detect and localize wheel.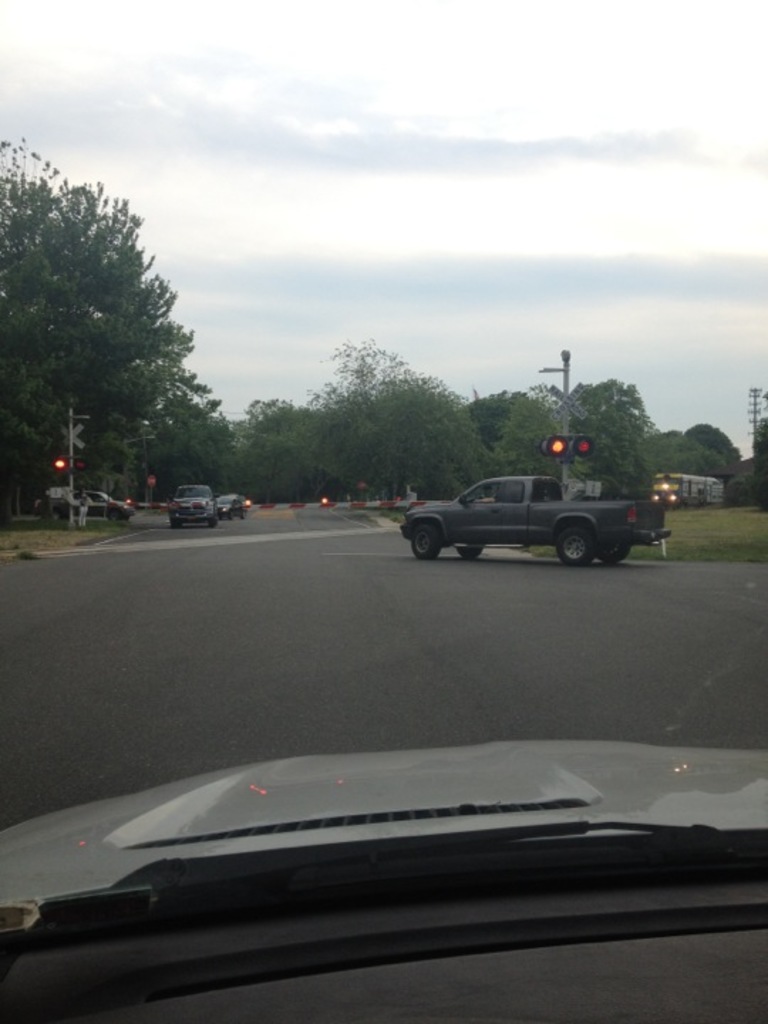
Localized at bbox=[408, 523, 444, 558].
